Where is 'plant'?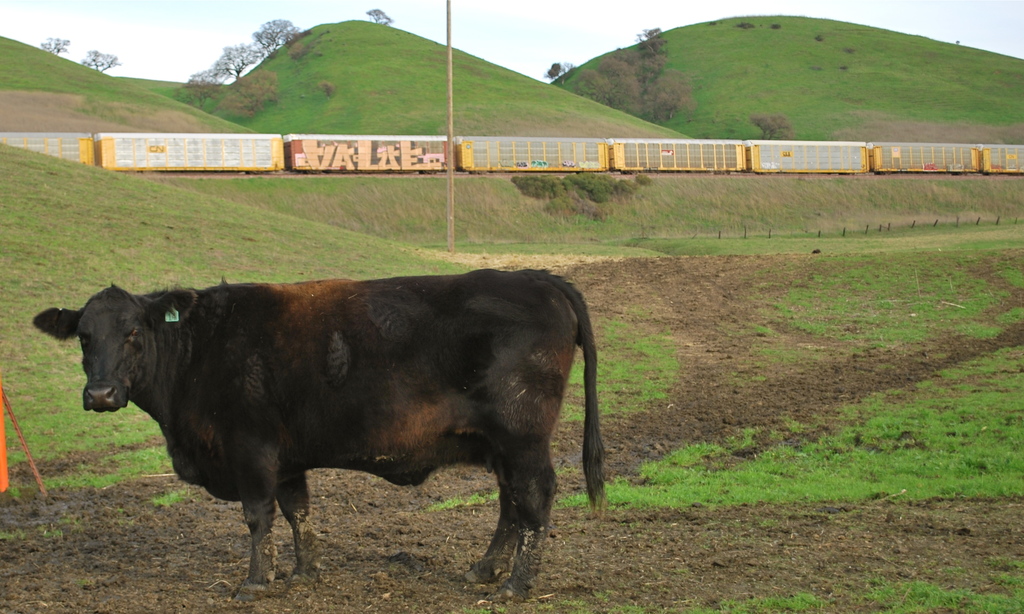
(422, 481, 500, 514).
